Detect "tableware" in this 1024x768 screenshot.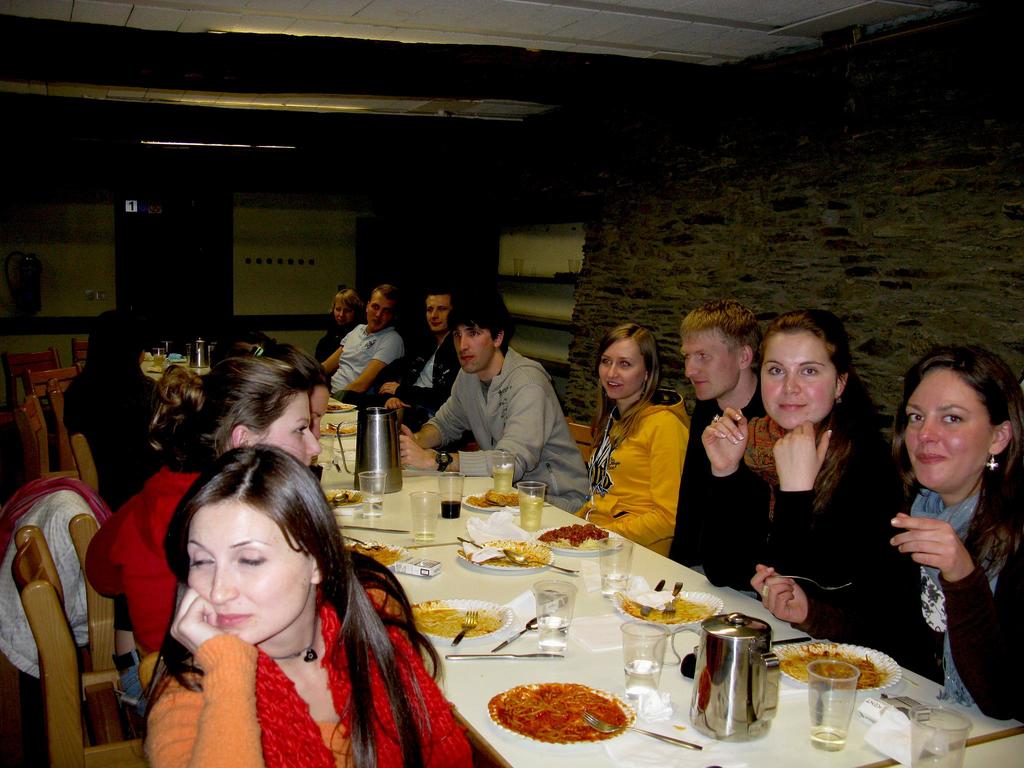
Detection: locate(316, 436, 335, 467).
